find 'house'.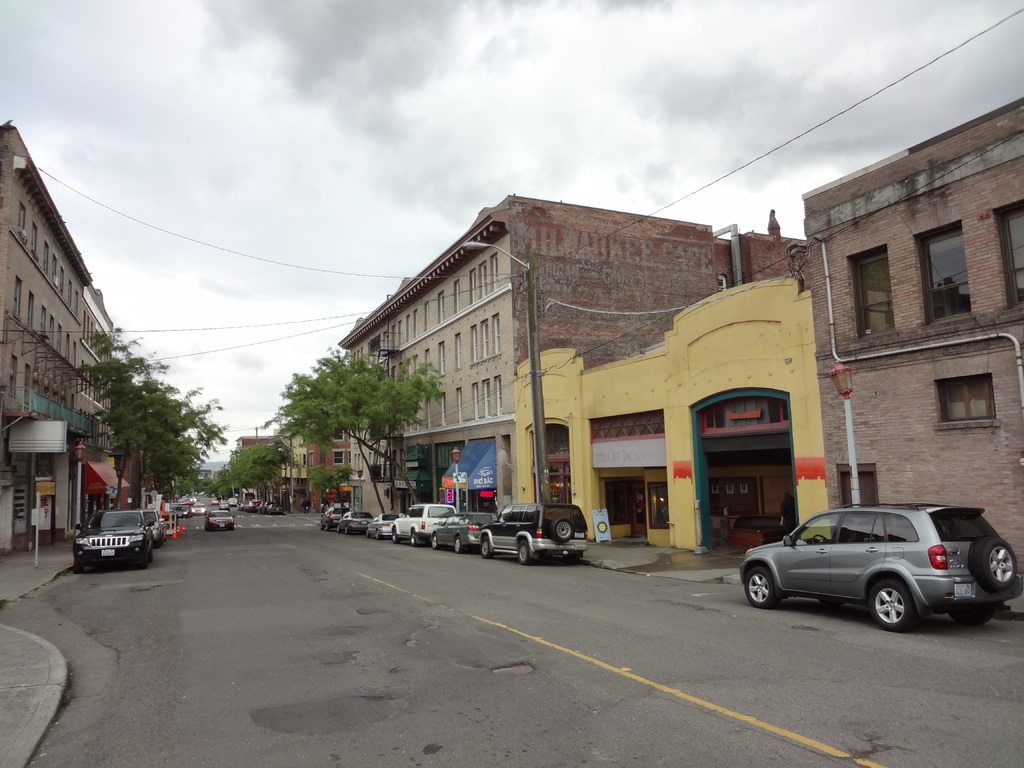
[0,118,131,557].
